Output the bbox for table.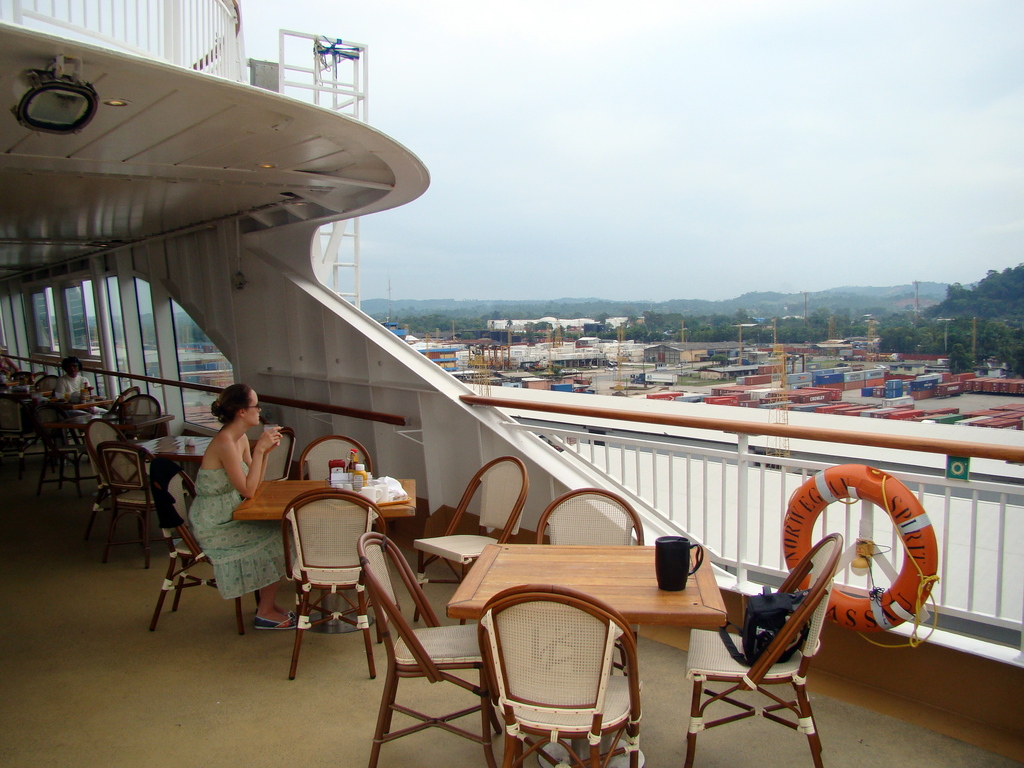
[45,409,175,431].
